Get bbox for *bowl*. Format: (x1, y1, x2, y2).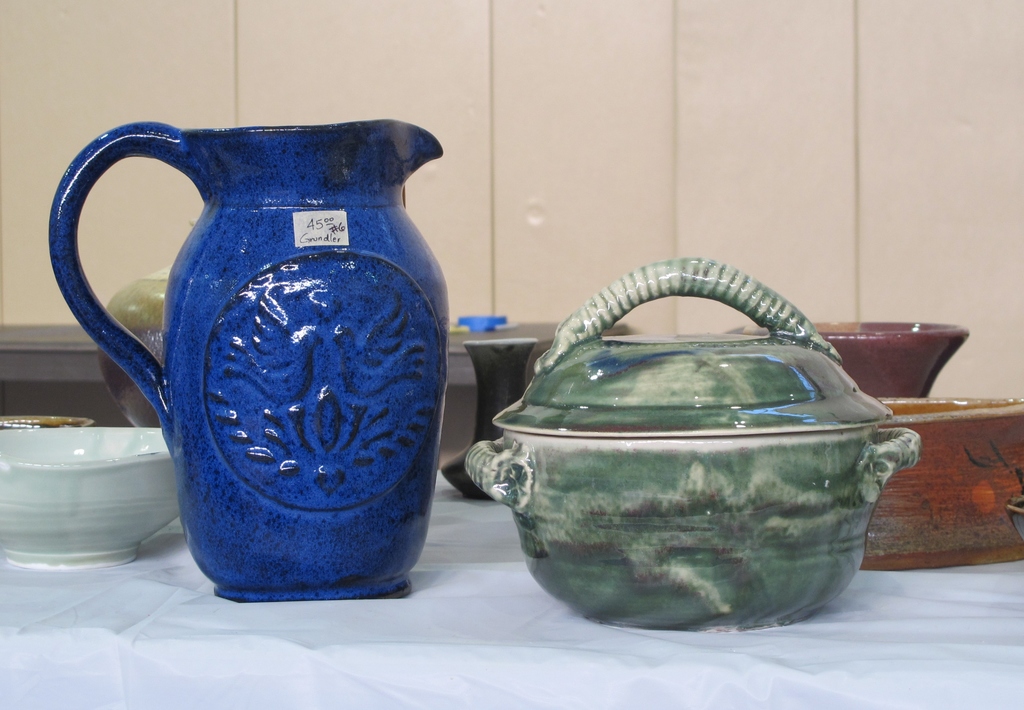
(729, 322, 968, 397).
